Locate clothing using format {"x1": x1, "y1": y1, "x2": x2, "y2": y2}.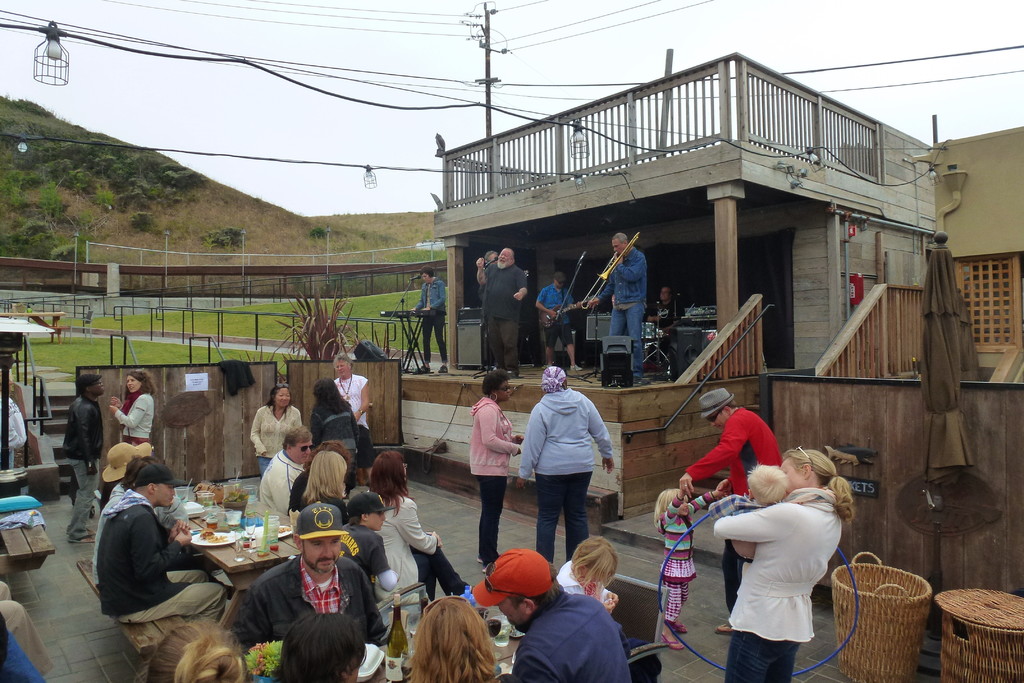
{"x1": 717, "y1": 470, "x2": 858, "y2": 661}.
